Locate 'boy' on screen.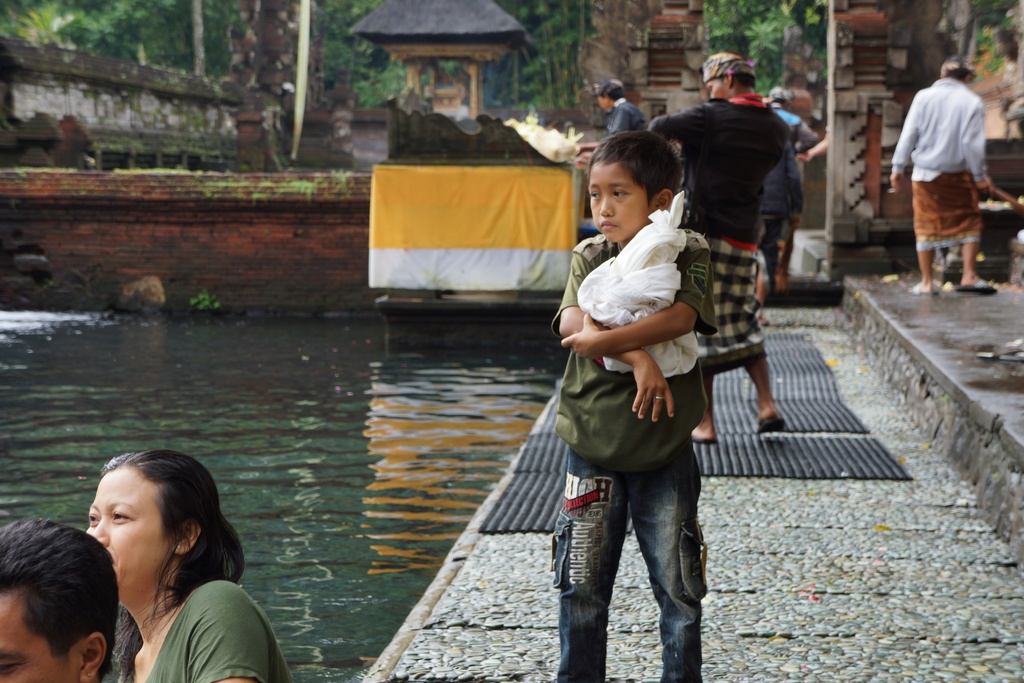
On screen at crop(550, 136, 726, 682).
